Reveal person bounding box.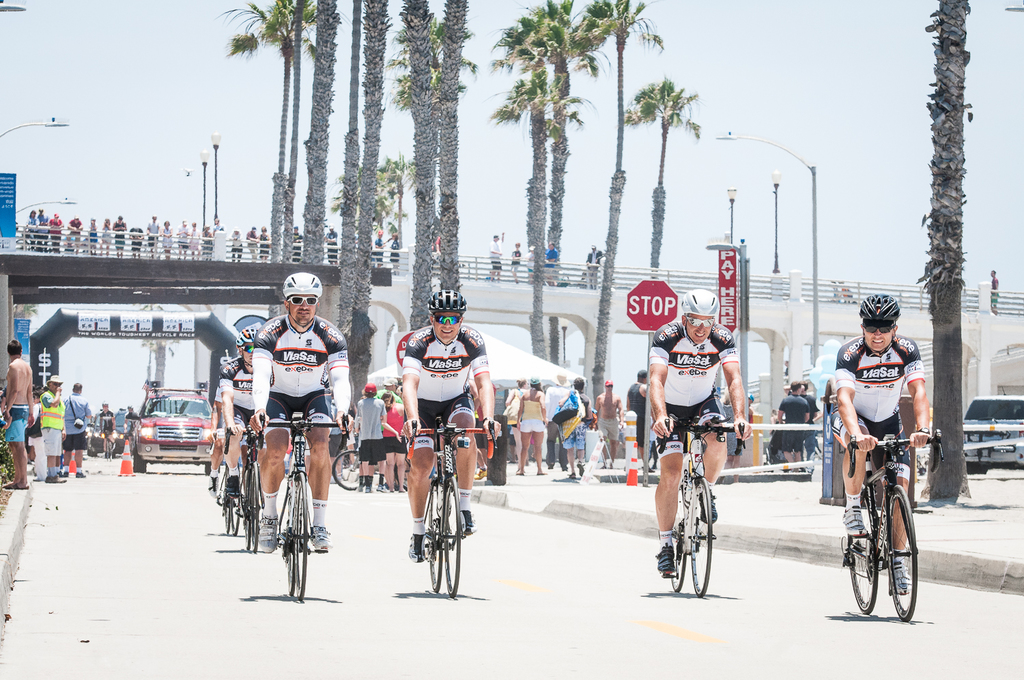
Revealed: region(623, 370, 643, 463).
